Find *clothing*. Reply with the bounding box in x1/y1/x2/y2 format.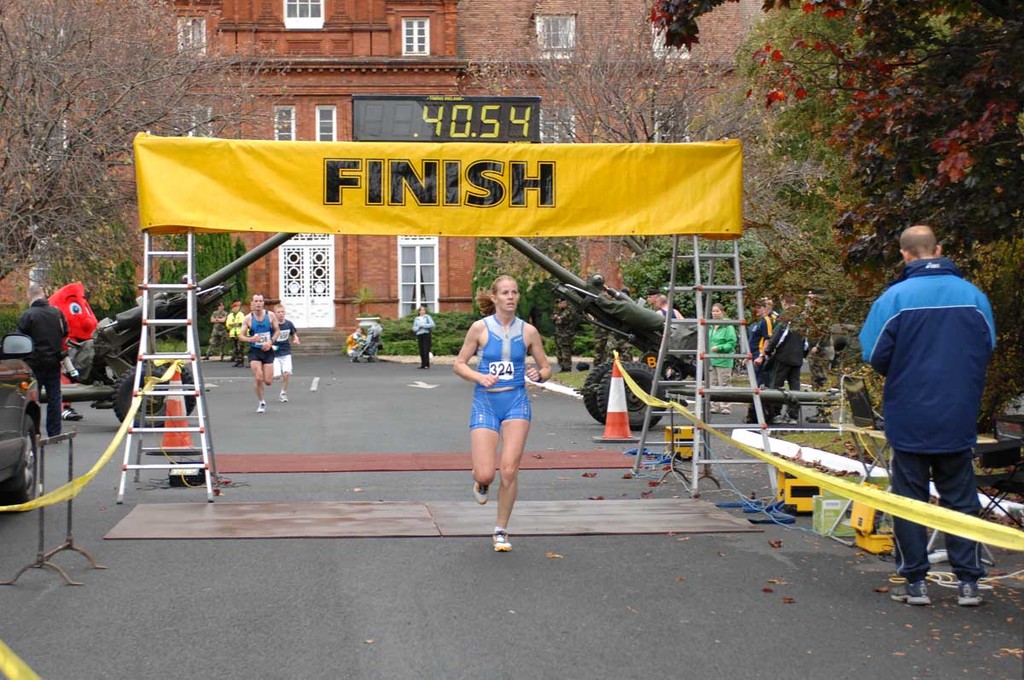
16/295/72/430.
